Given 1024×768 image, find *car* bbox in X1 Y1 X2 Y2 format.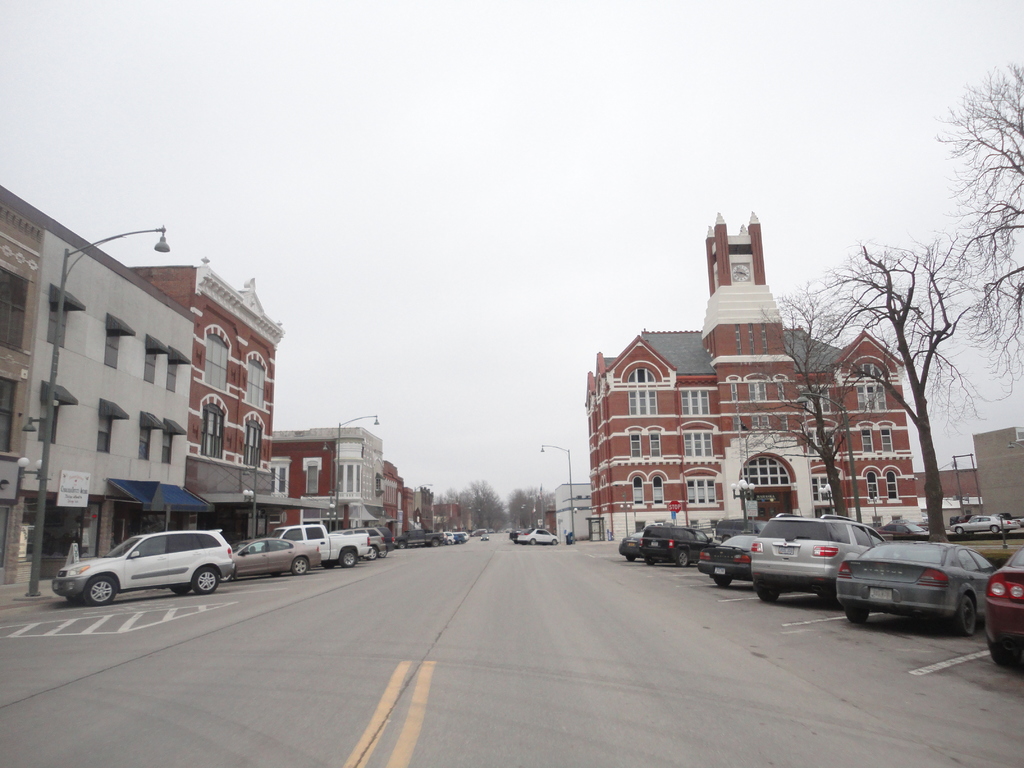
509 525 561 545.
